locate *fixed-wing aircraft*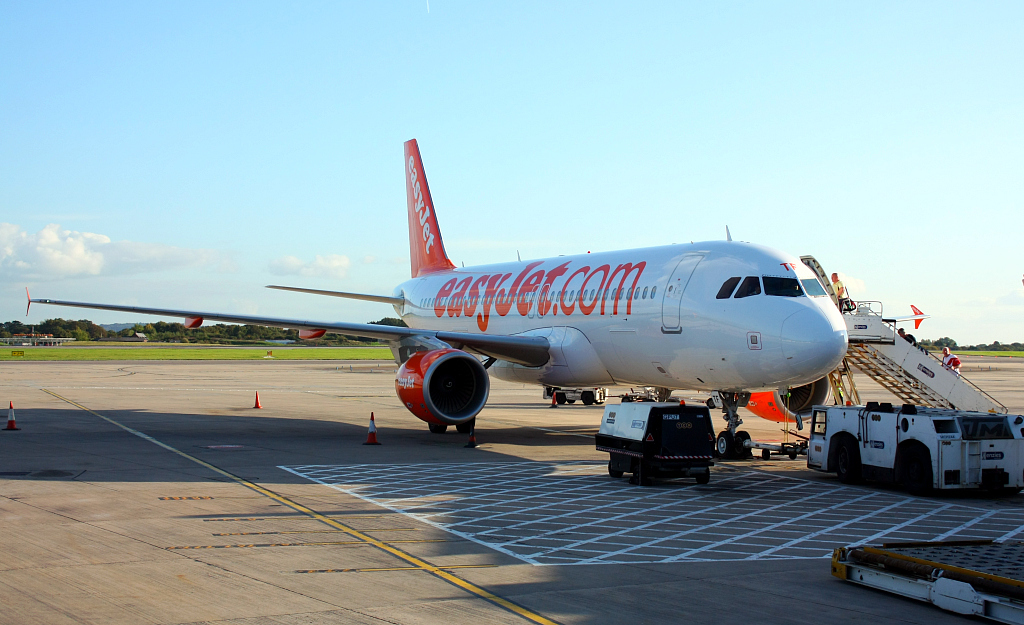
(28,134,928,457)
